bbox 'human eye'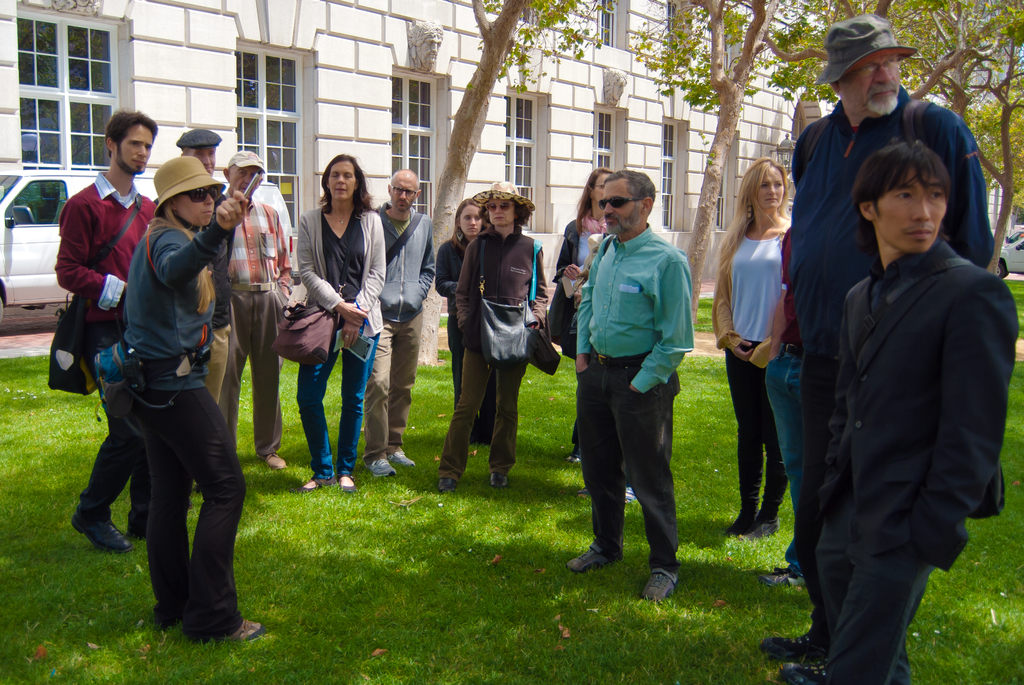
Rect(195, 151, 202, 156)
